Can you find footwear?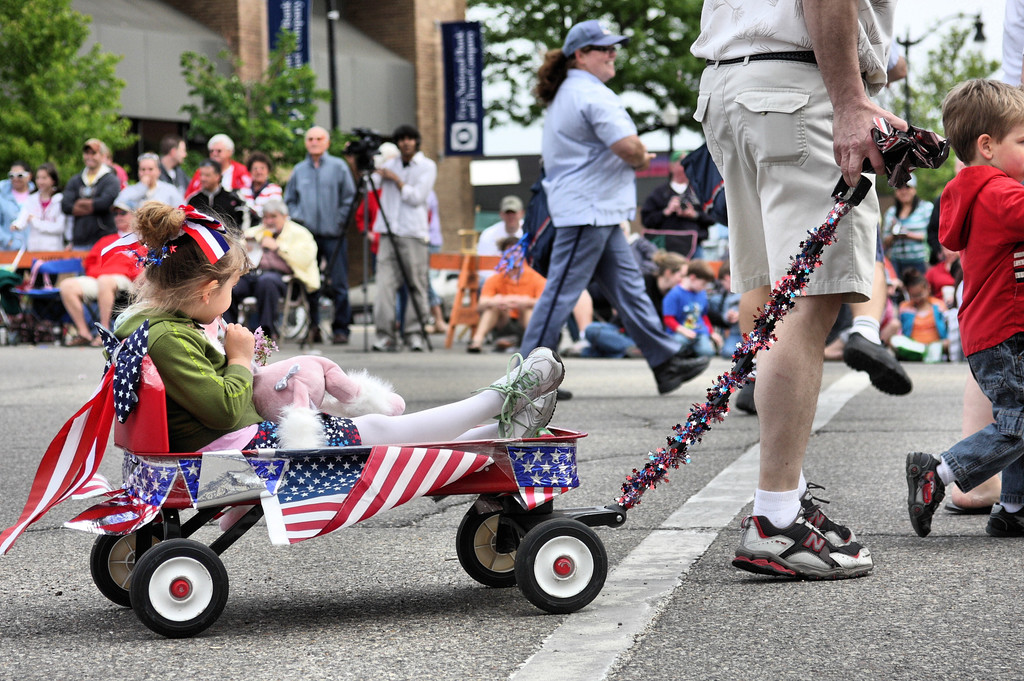
Yes, bounding box: {"x1": 371, "y1": 335, "x2": 397, "y2": 356}.
